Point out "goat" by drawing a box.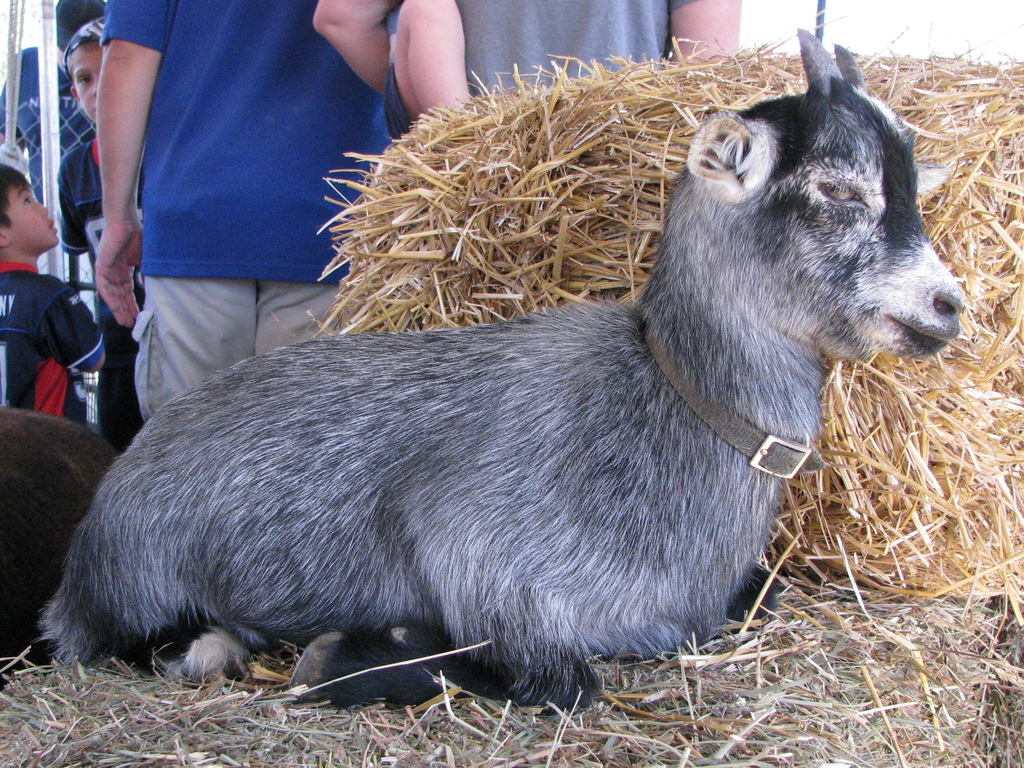
{"left": 29, "top": 29, "right": 988, "bottom": 691}.
